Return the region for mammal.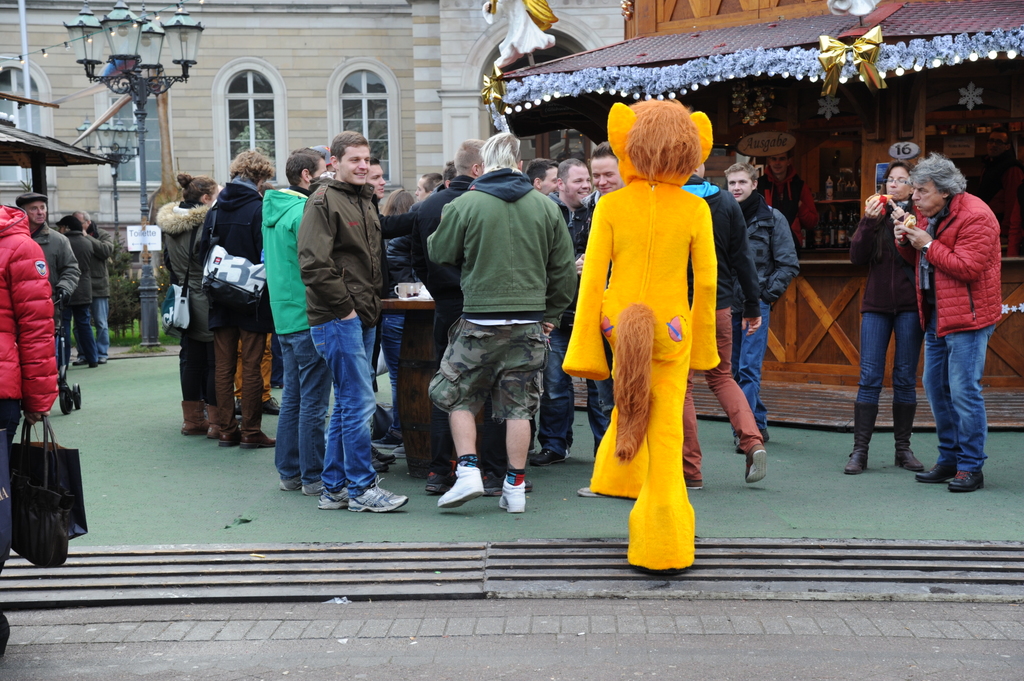
[left=373, top=184, right=423, bottom=464].
